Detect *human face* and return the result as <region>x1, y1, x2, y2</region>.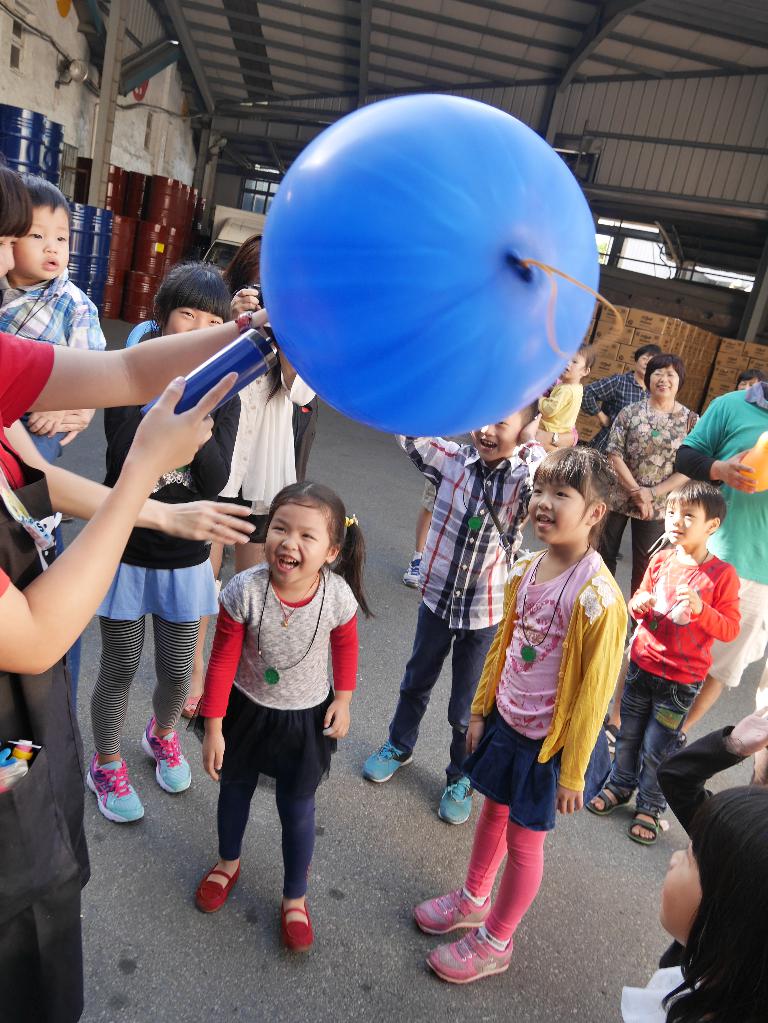
<region>531, 480, 587, 545</region>.
